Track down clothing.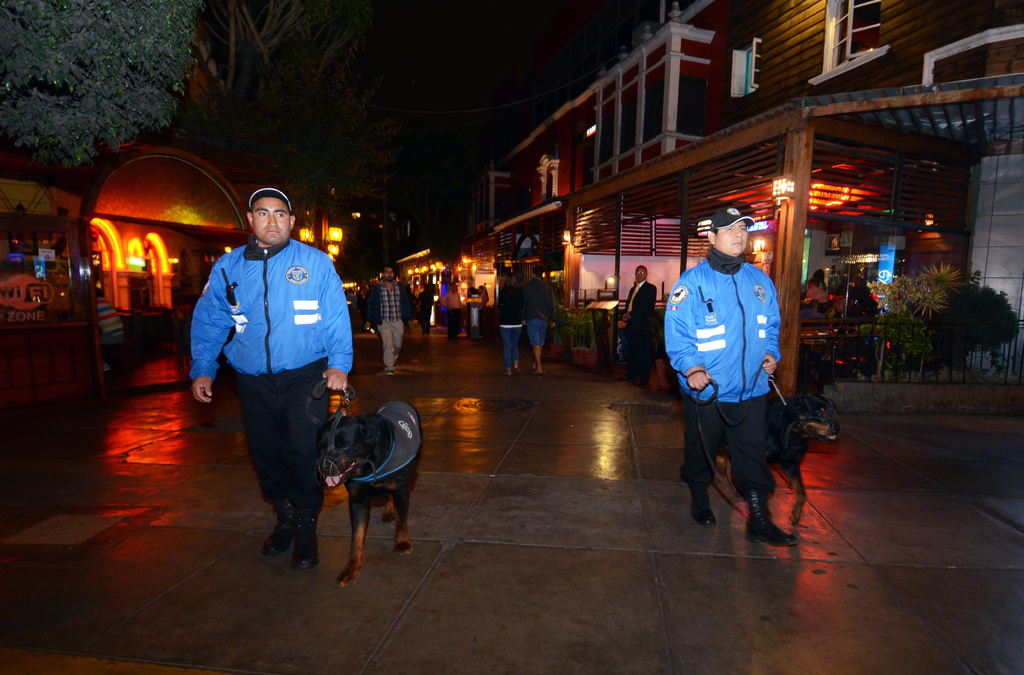
Tracked to BBox(490, 280, 525, 353).
